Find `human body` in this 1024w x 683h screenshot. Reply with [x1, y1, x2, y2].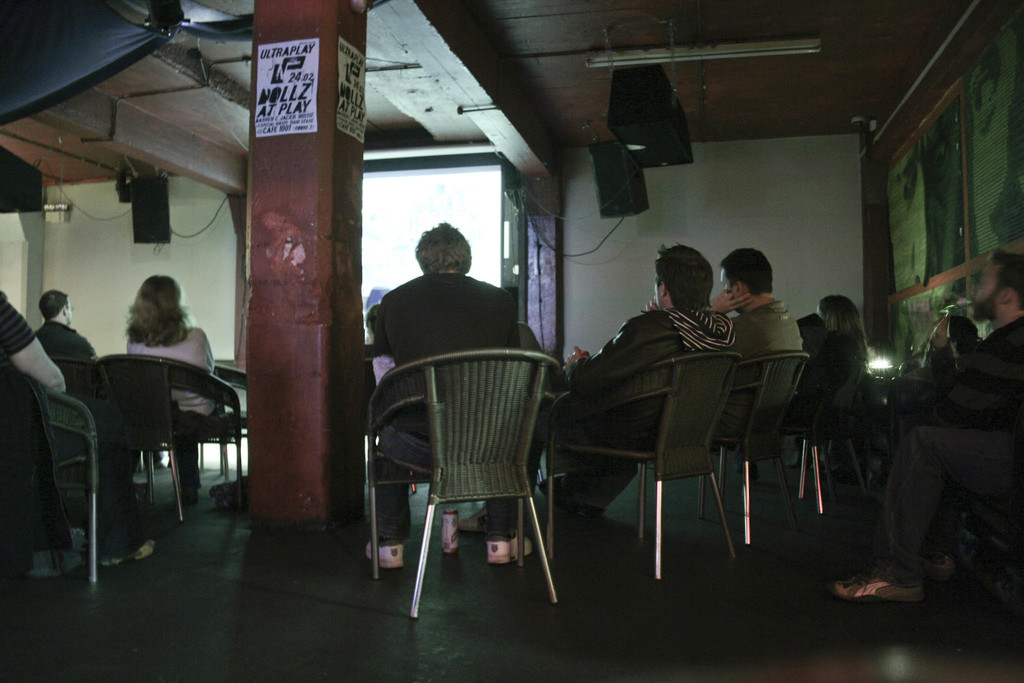
[831, 249, 1023, 613].
